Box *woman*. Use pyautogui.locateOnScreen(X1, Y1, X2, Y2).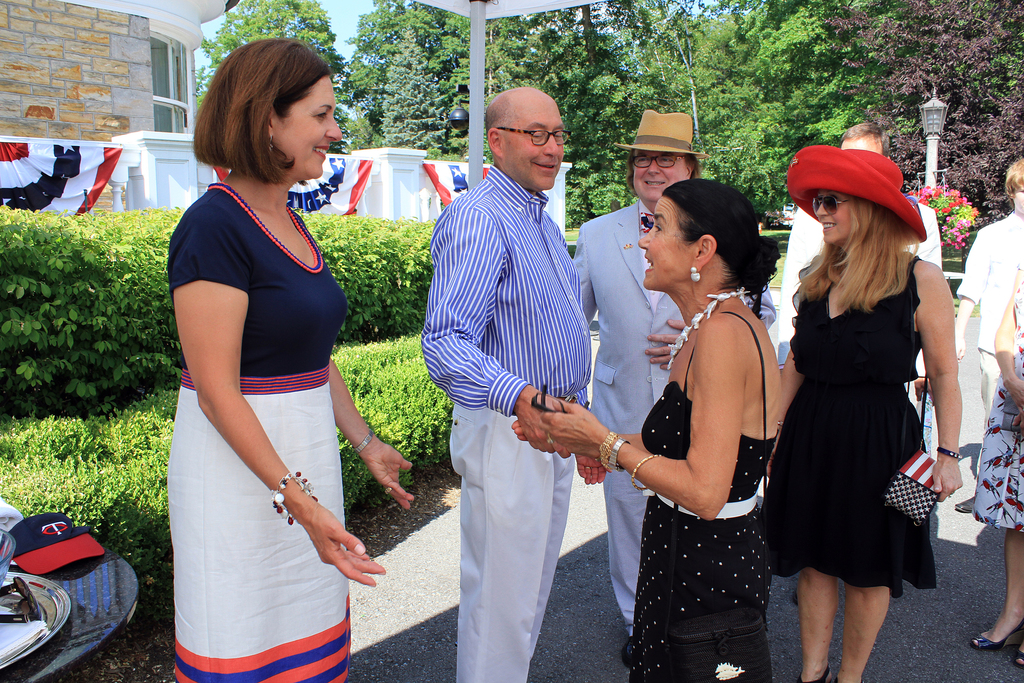
pyautogui.locateOnScreen(608, 177, 803, 682).
